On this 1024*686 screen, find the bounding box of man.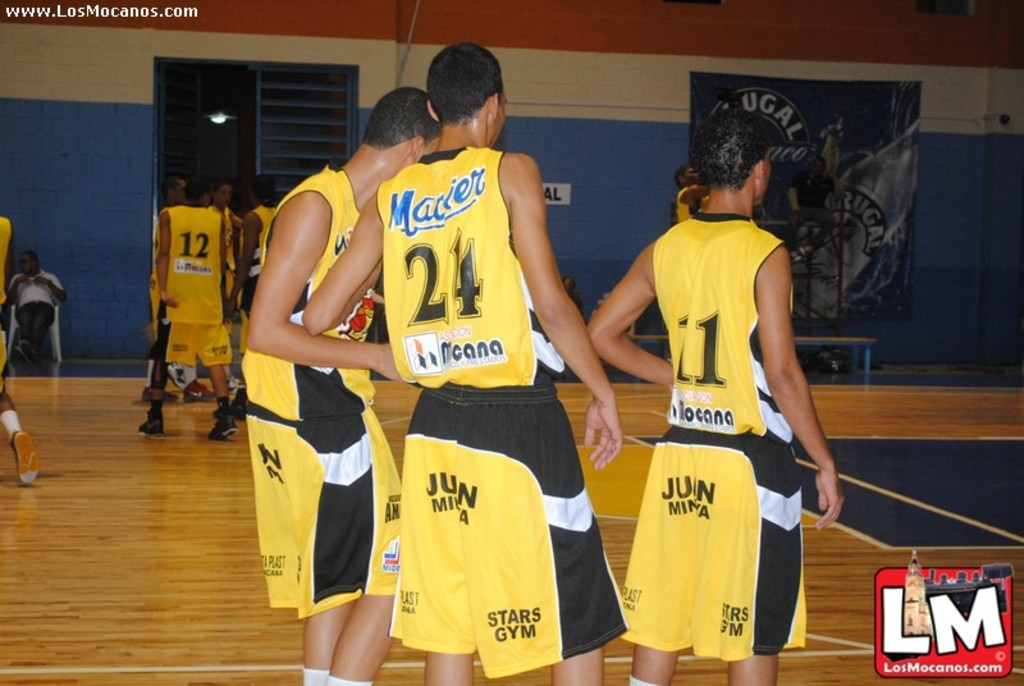
Bounding box: crop(296, 44, 623, 685).
